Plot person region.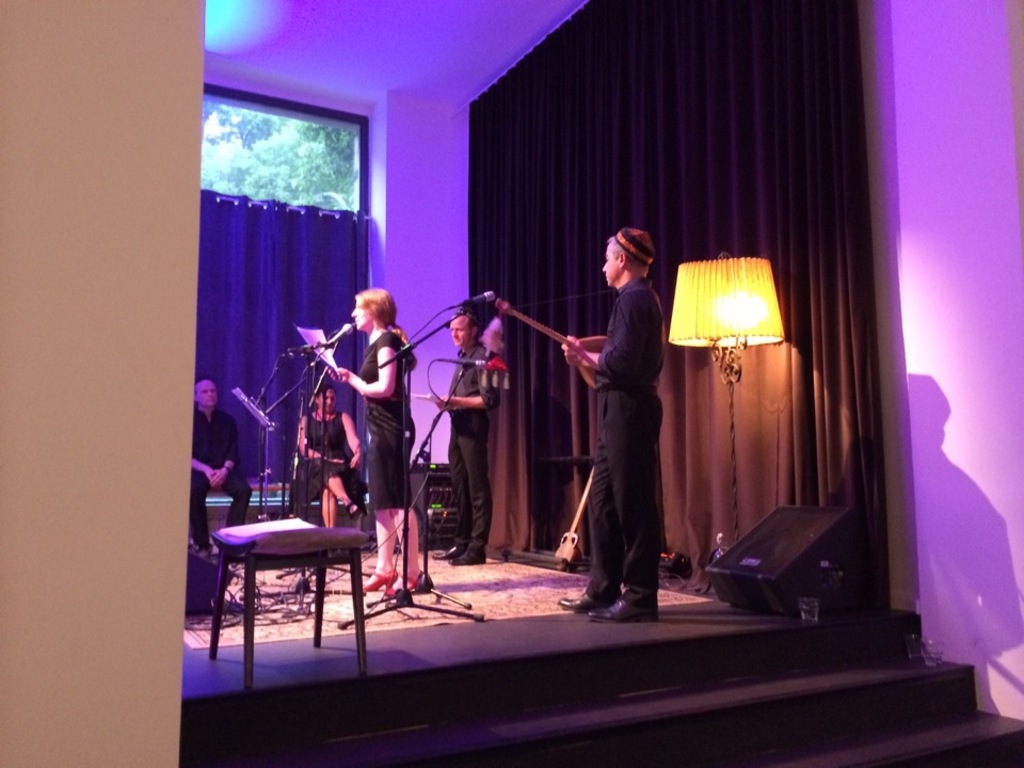
Plotted at select_region(433, 314, 498, 558).
